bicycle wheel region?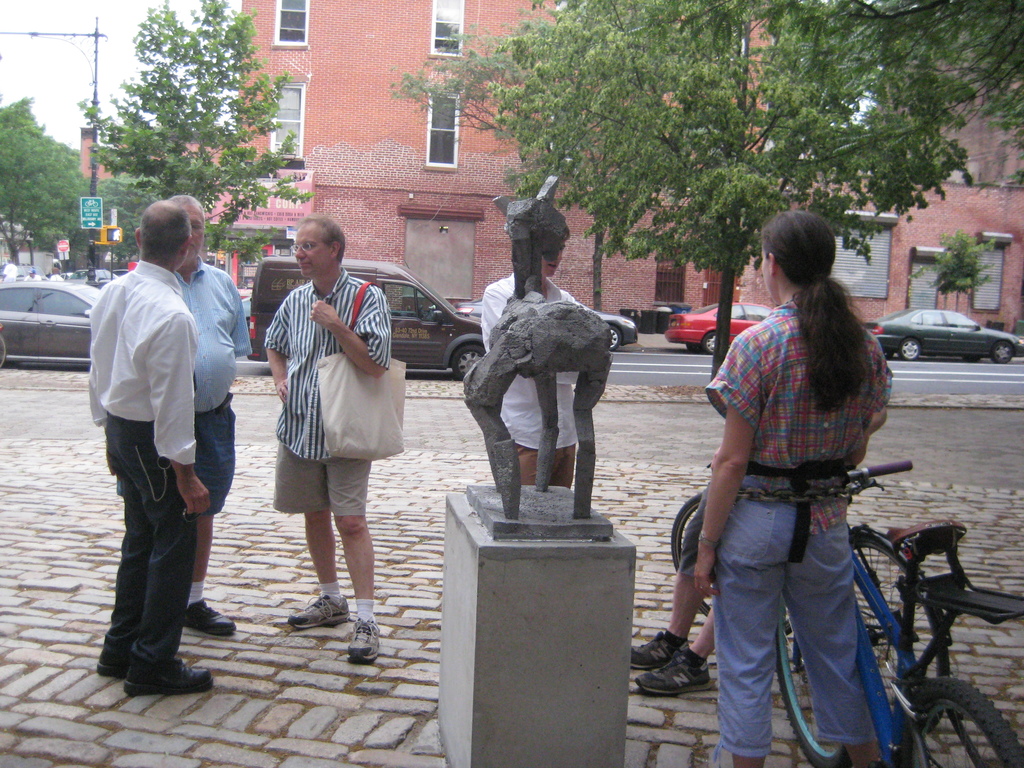
rect(778, 581, 856, 767)
